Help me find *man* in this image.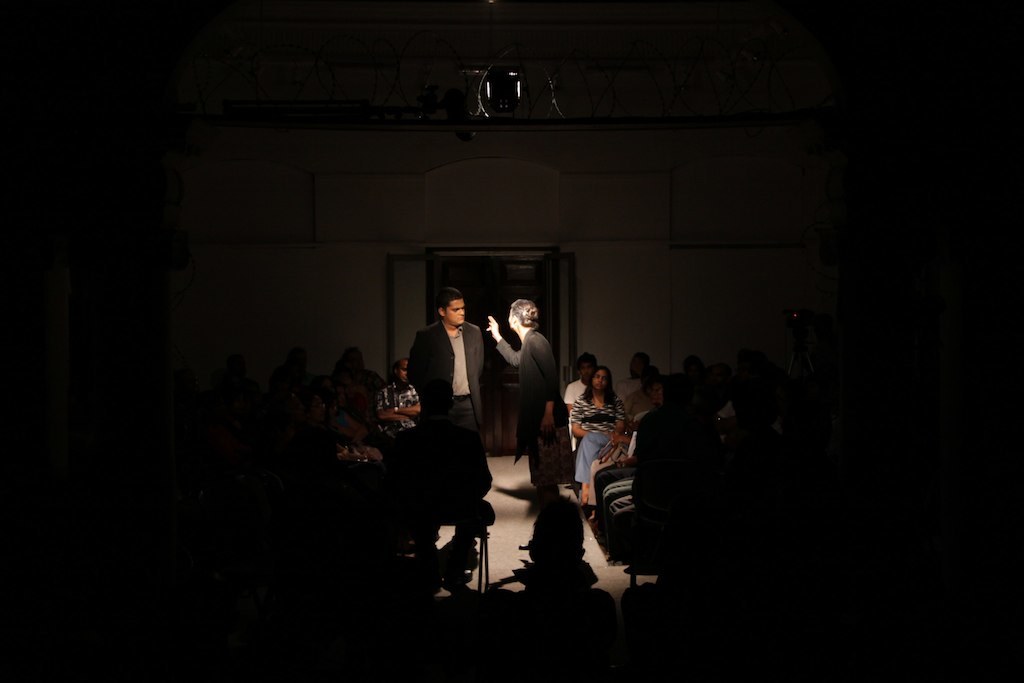
Found it: select_region(404, 292, 508, 522).
